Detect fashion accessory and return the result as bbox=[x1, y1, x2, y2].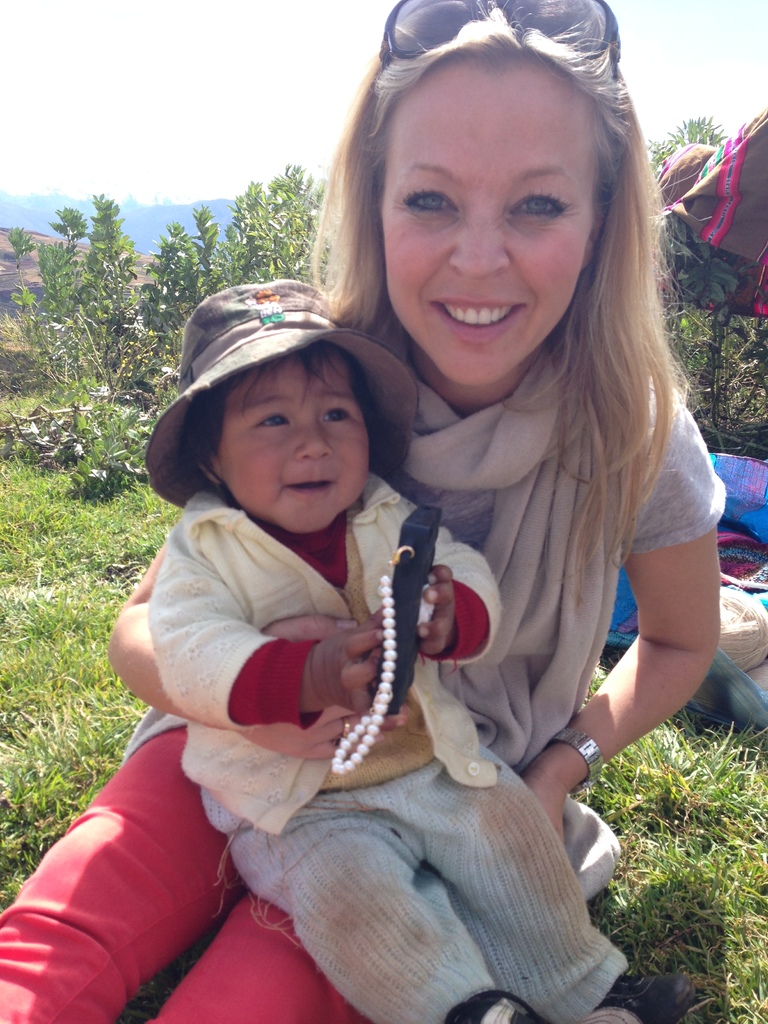
bbox=[551, 722, 609, 797].
